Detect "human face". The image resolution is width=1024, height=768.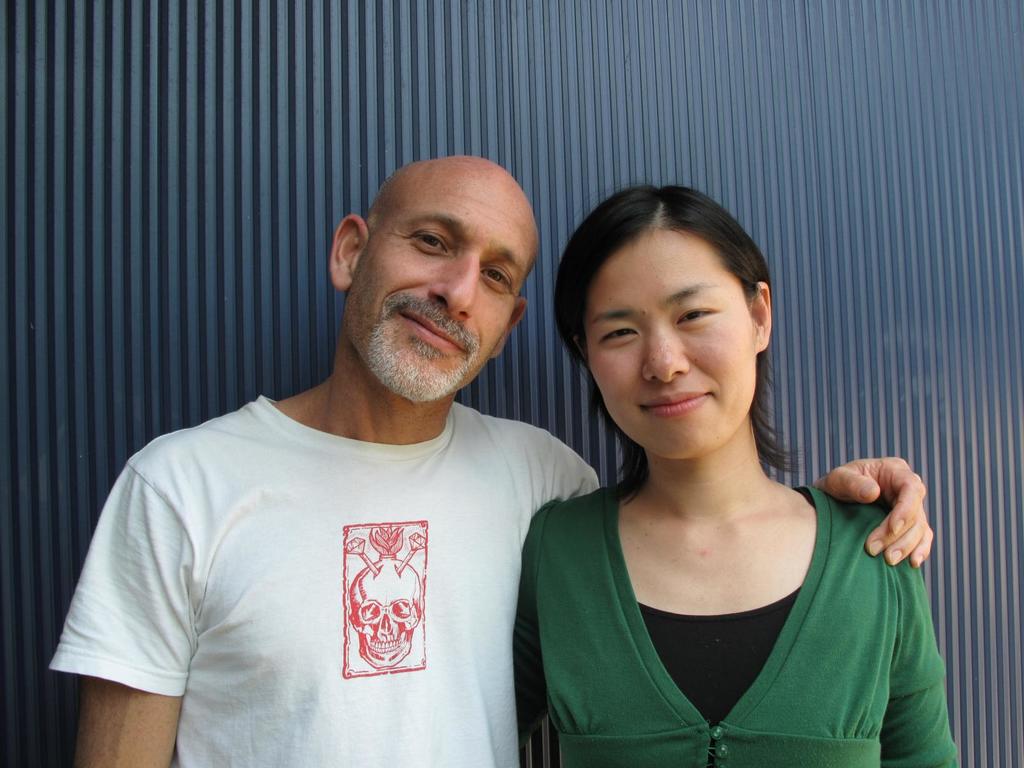
Rect(580, 241, 764, 457).
